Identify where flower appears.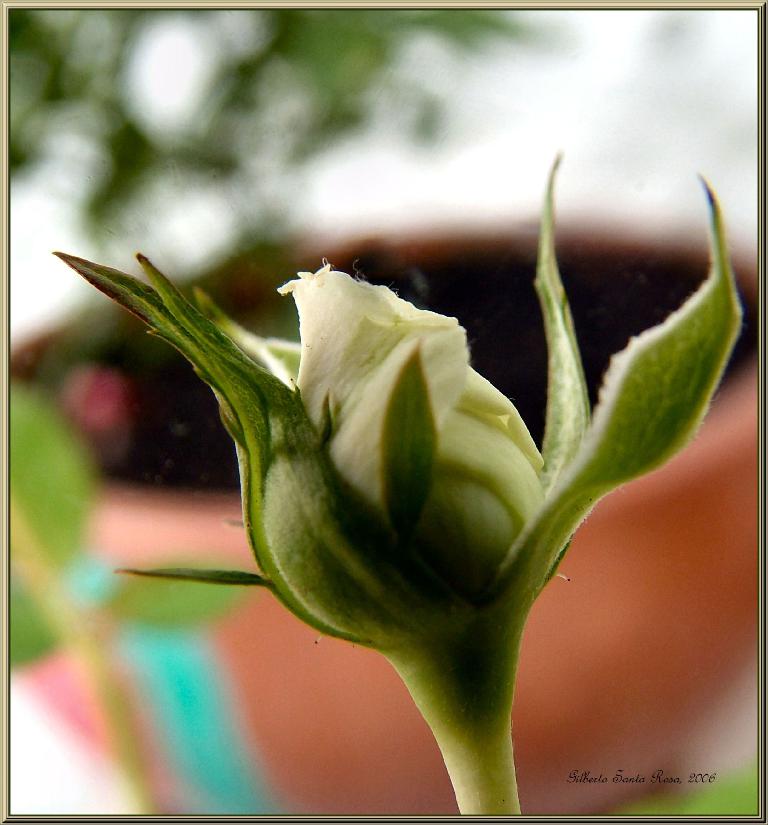
Appears at [271,284,547,557].
